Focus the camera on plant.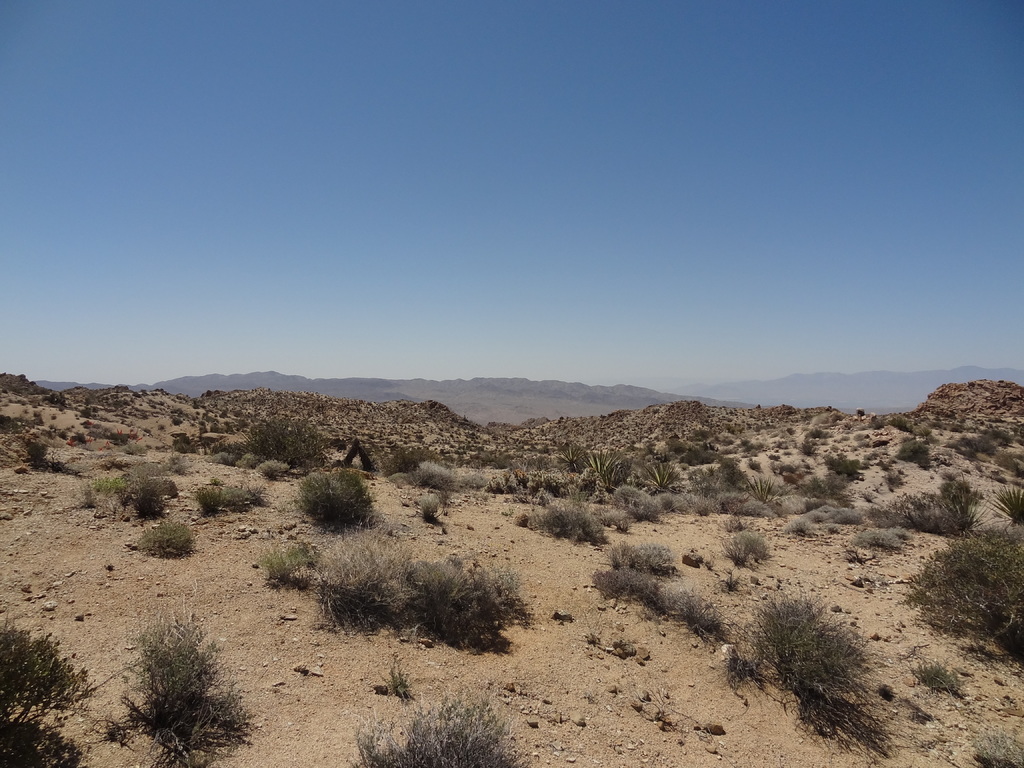
Focus region: 724/589/882/719.
